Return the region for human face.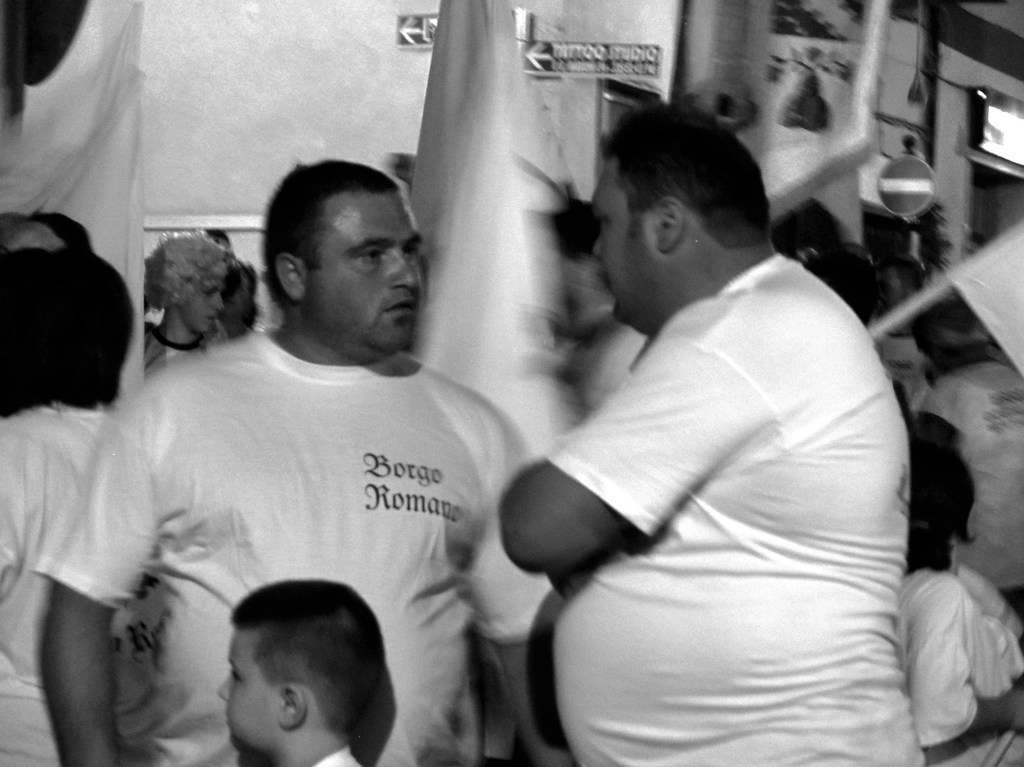
186,274,220,333.
